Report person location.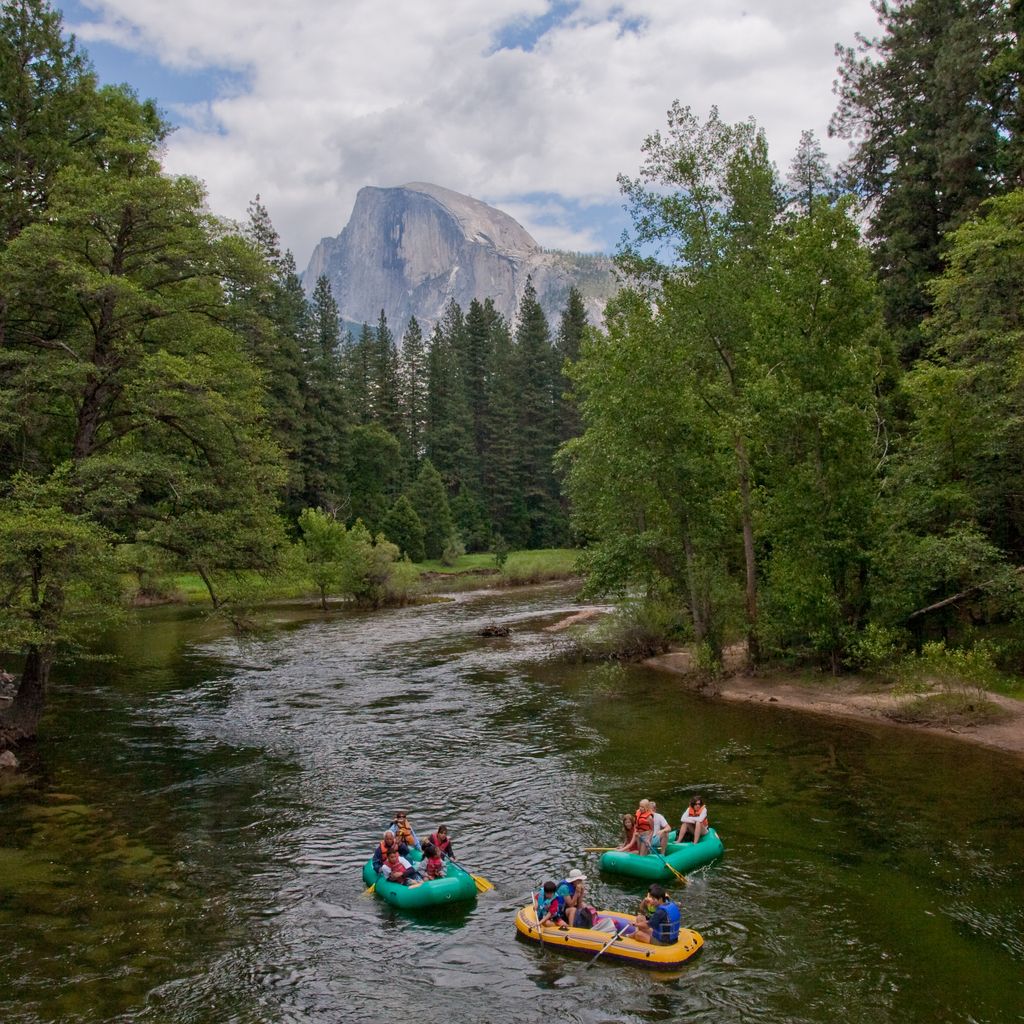
Report: region(371, 829, 400, 867).
